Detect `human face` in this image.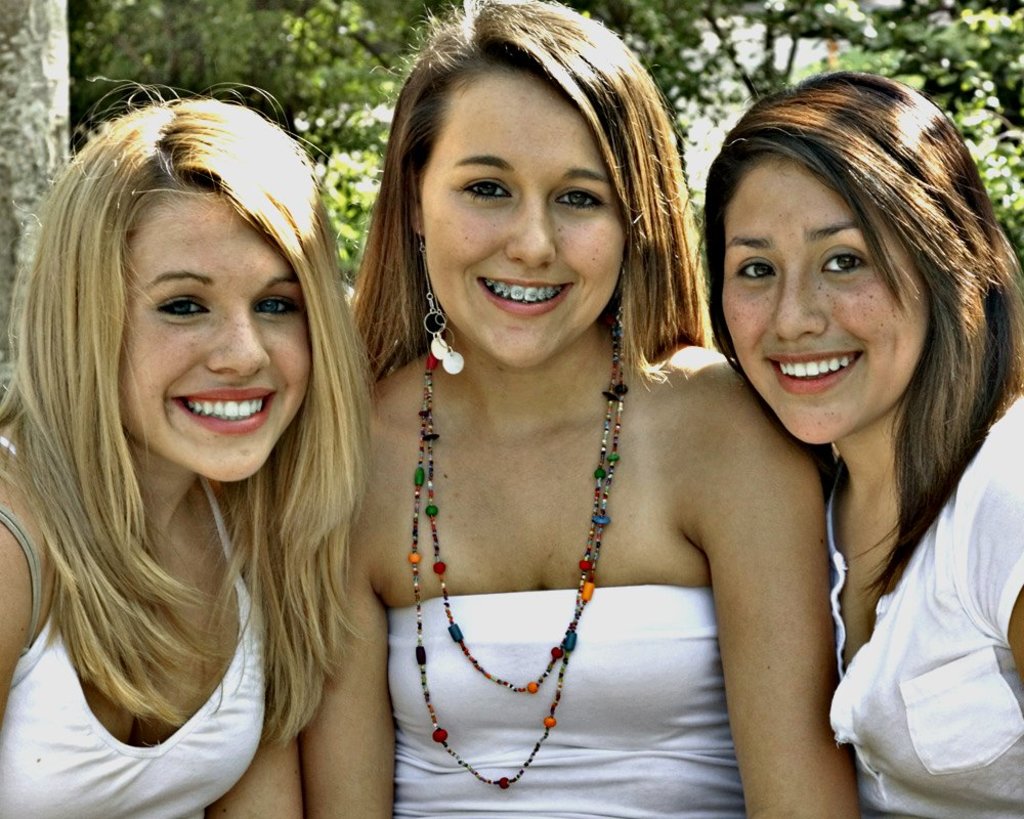
Detection: [left=422, top=71, right=624, bottom=363].
